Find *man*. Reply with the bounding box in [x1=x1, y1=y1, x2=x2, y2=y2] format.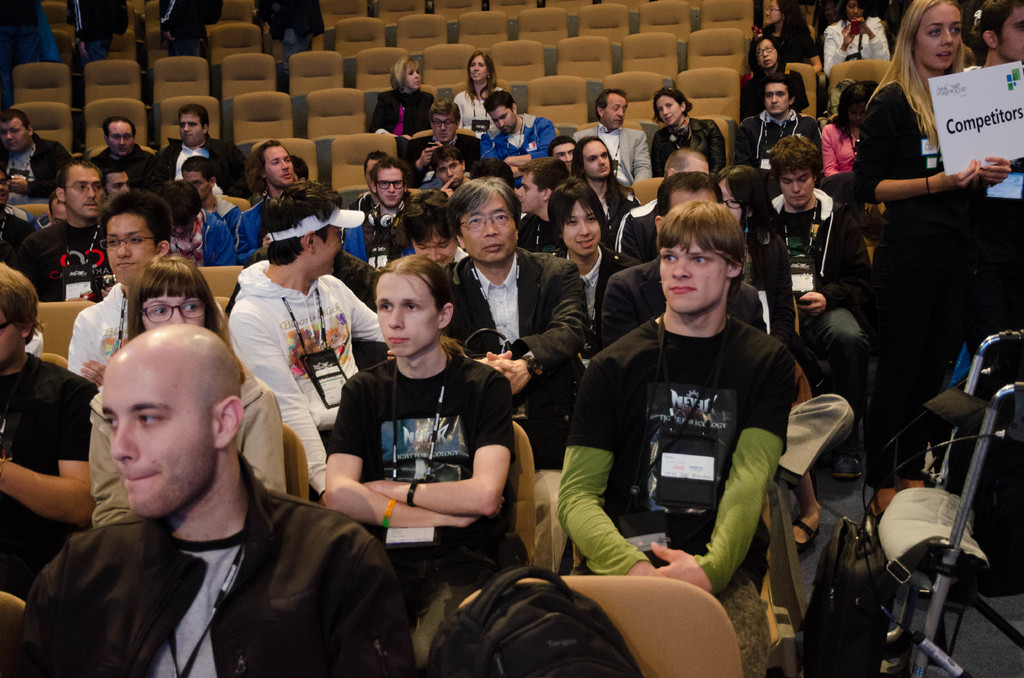
[x1=90, y1=114, x2=156, y2=188].
